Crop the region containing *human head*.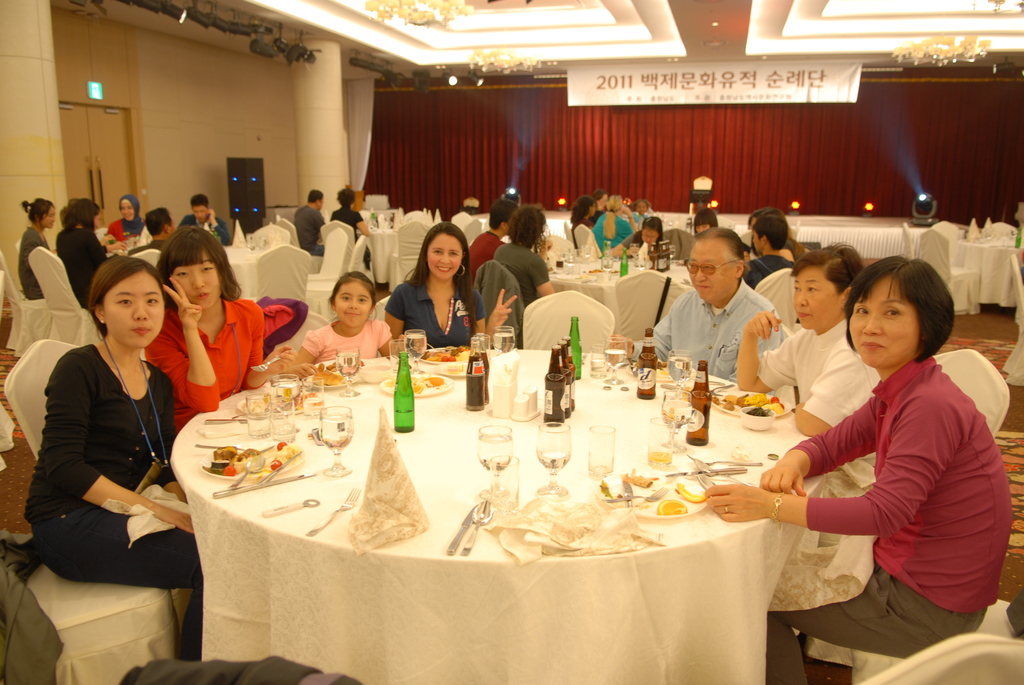
Crop region: 751,212,790,256.
